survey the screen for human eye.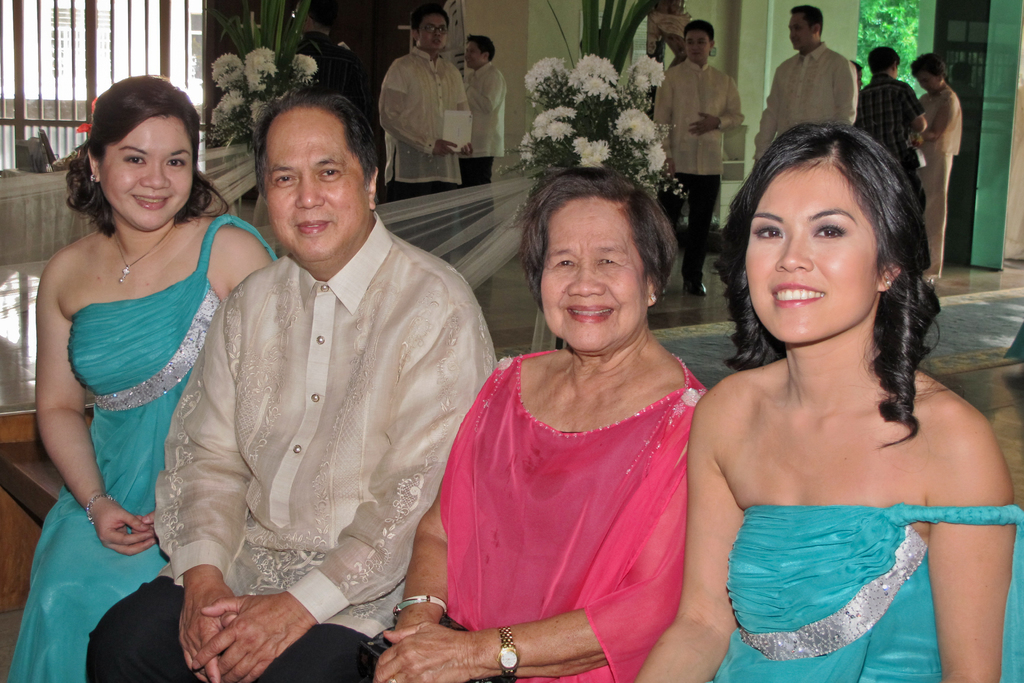
Survey found: x1=597, y1=254, x2=622, y2=267.
